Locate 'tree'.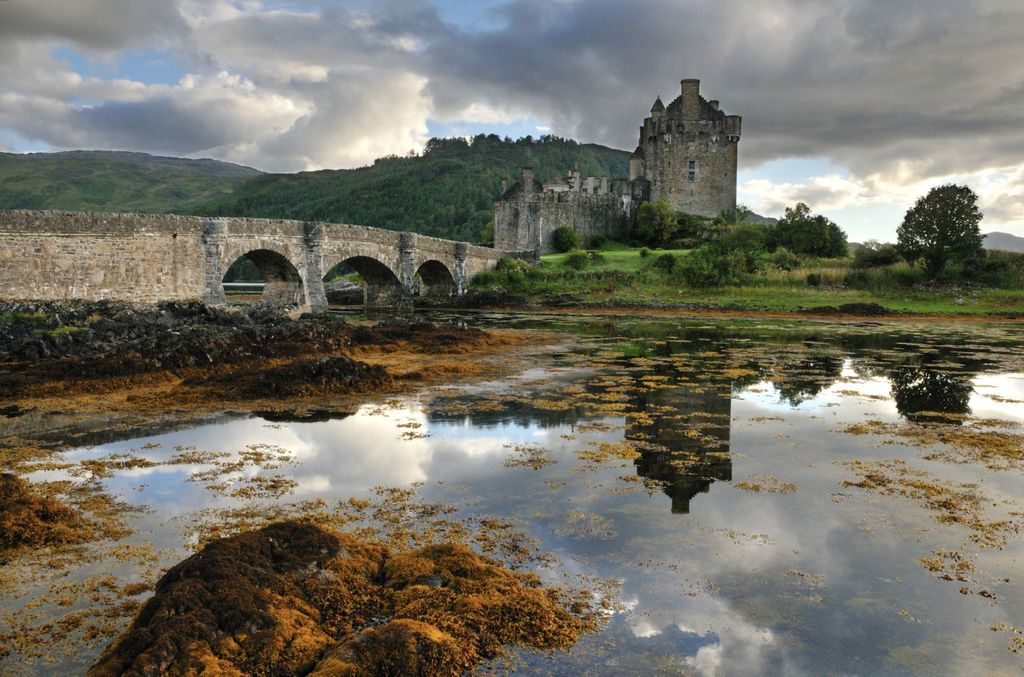
Bounding box: (left=634, top=193, right=691, bottom=250).
